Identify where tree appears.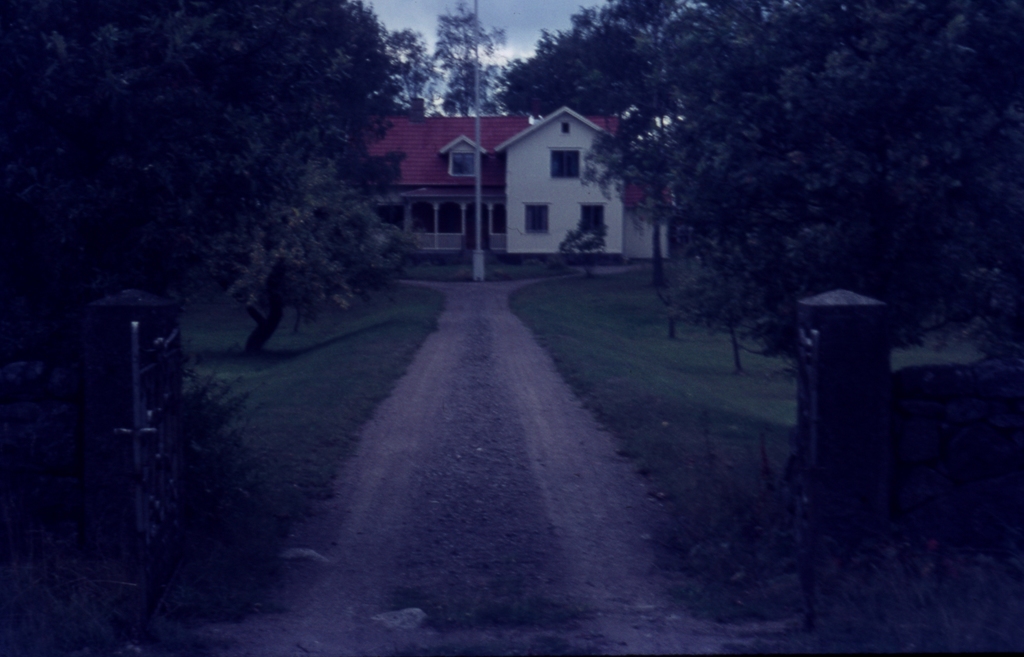
Appears at [x1=221, y1=147, x2=429, y2=375].
